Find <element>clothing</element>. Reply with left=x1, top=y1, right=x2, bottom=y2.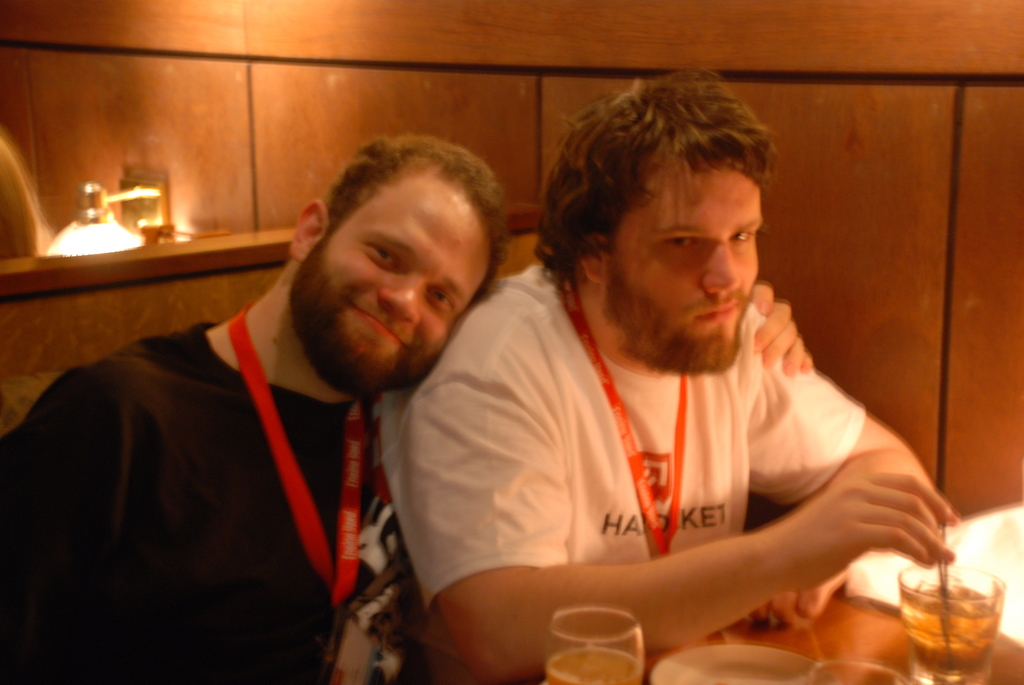
left=20, top=247, right=494, bottom=674.
